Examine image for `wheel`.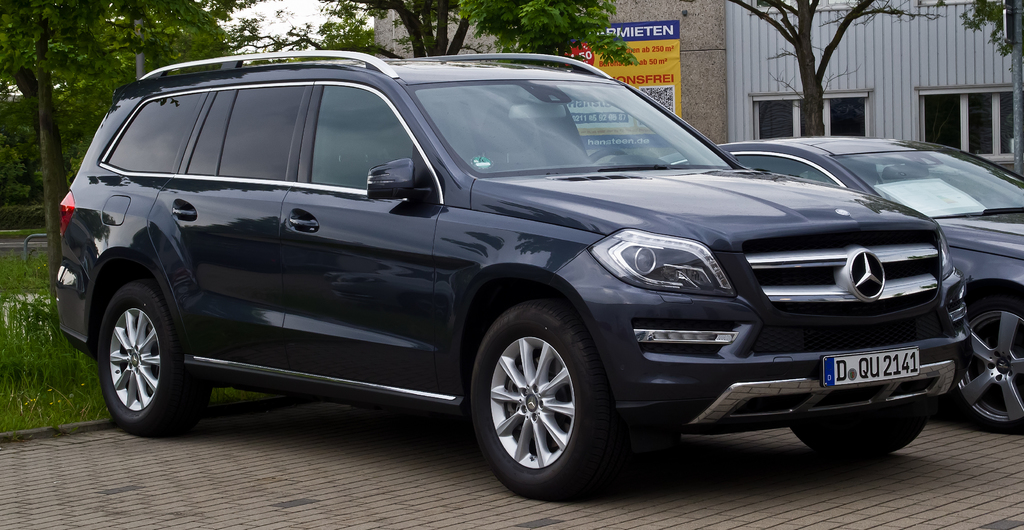
Examination result: (x1=941, y1=289, x2=1023, y2=429).
